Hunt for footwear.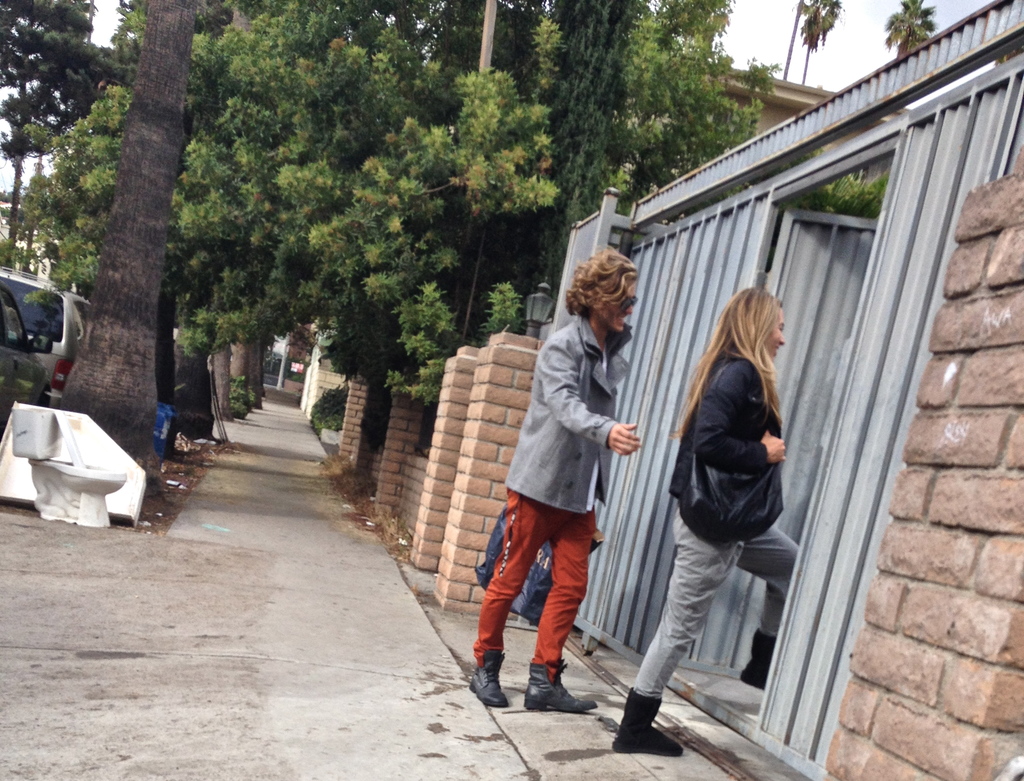
Hunted down at [614,689,679,756].
